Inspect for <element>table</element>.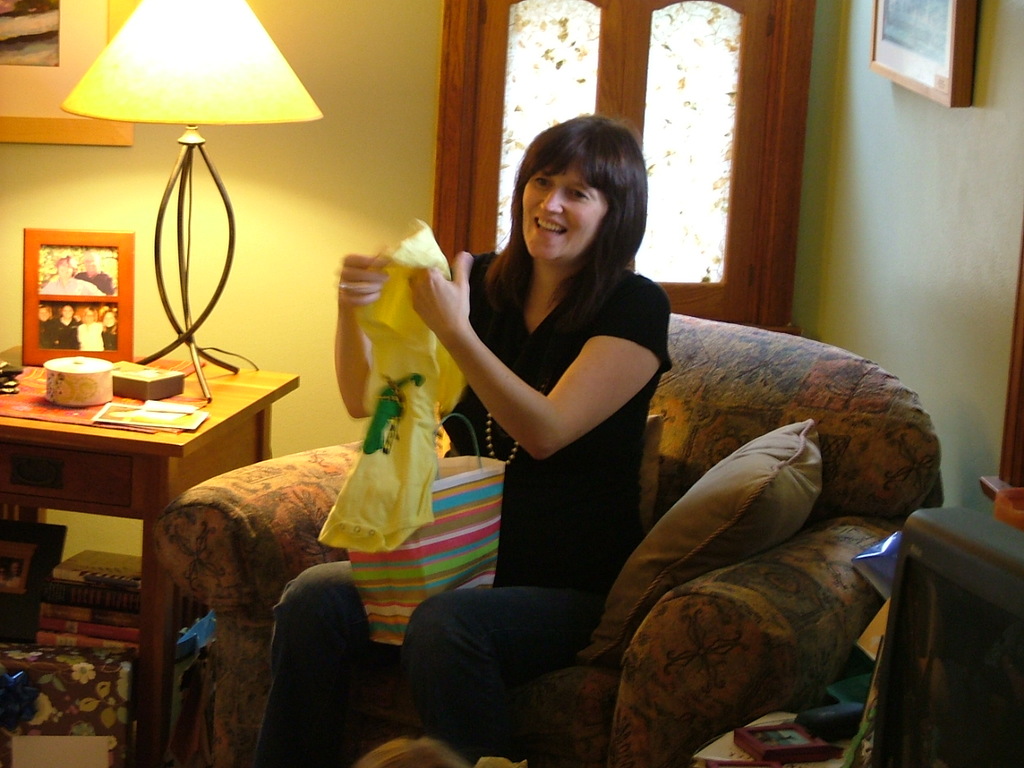
Inspection: BBox(0, 346, 308, 764).
